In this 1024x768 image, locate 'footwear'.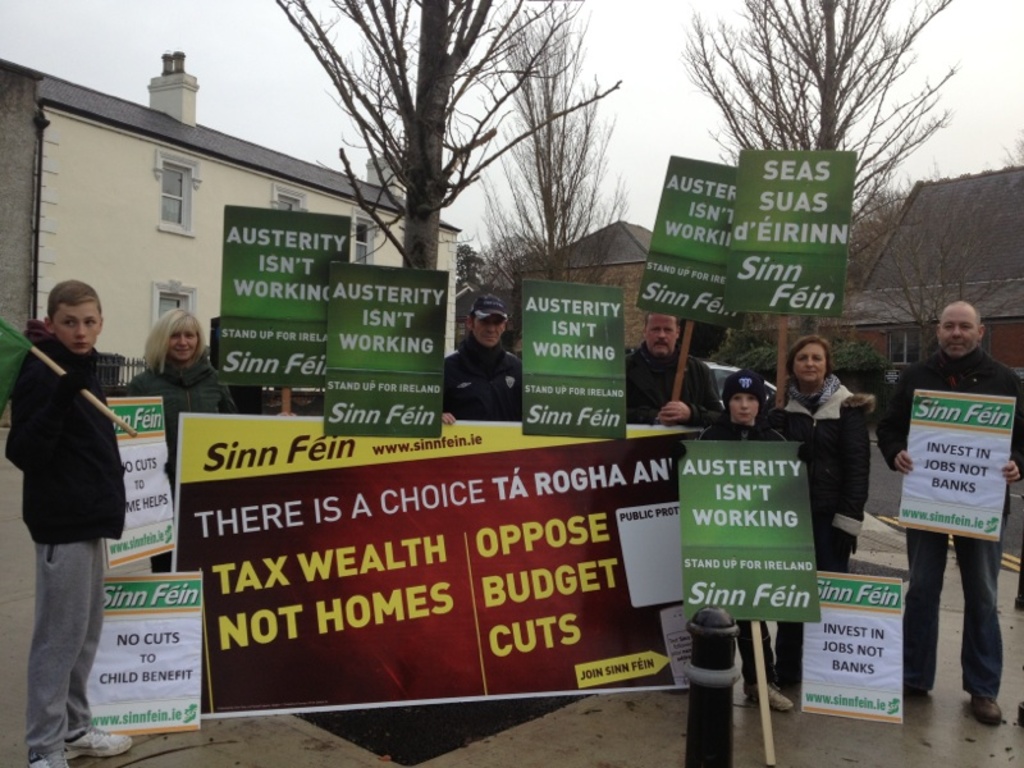
Bounding box: [left=65, top=727, right=132, bottom=759].
